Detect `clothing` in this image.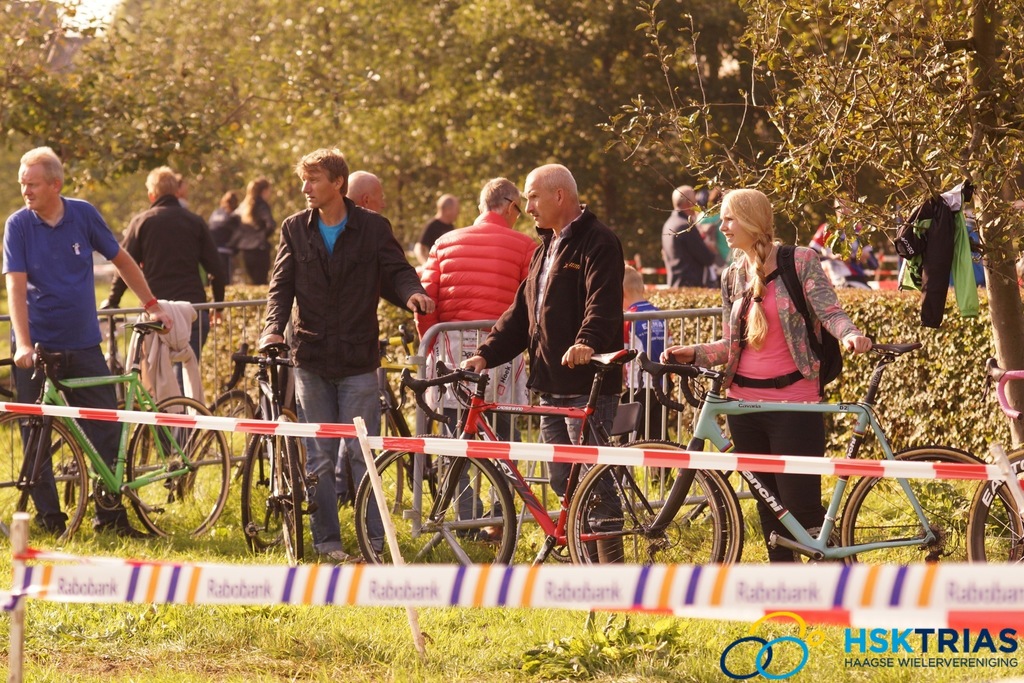
Detection: 423,204,536,525.
